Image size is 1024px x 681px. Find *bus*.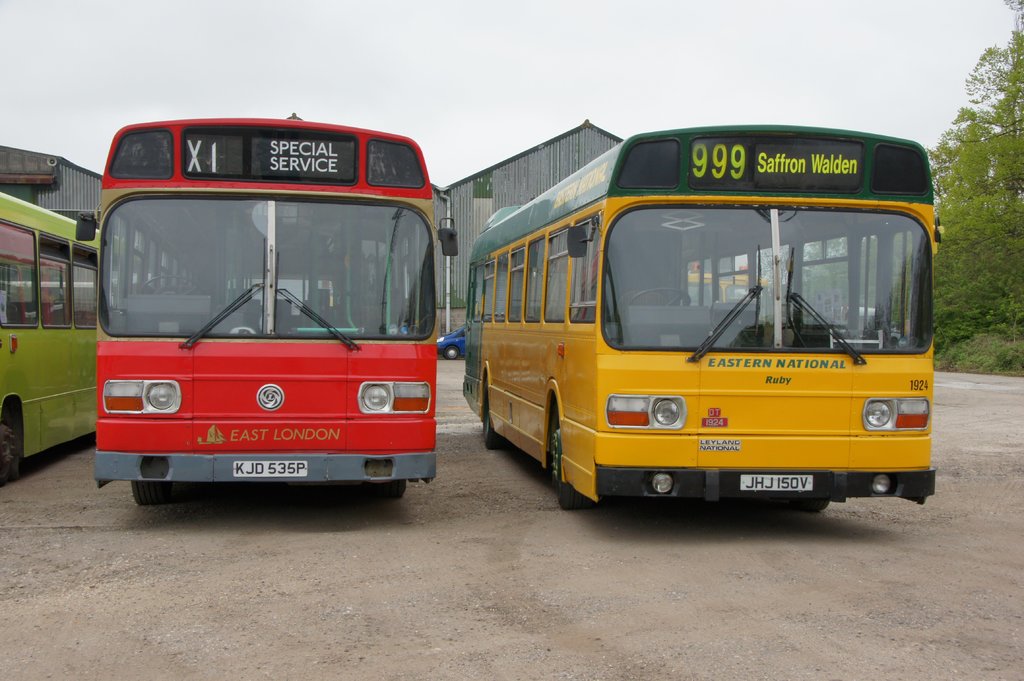
73:111:460:507.
